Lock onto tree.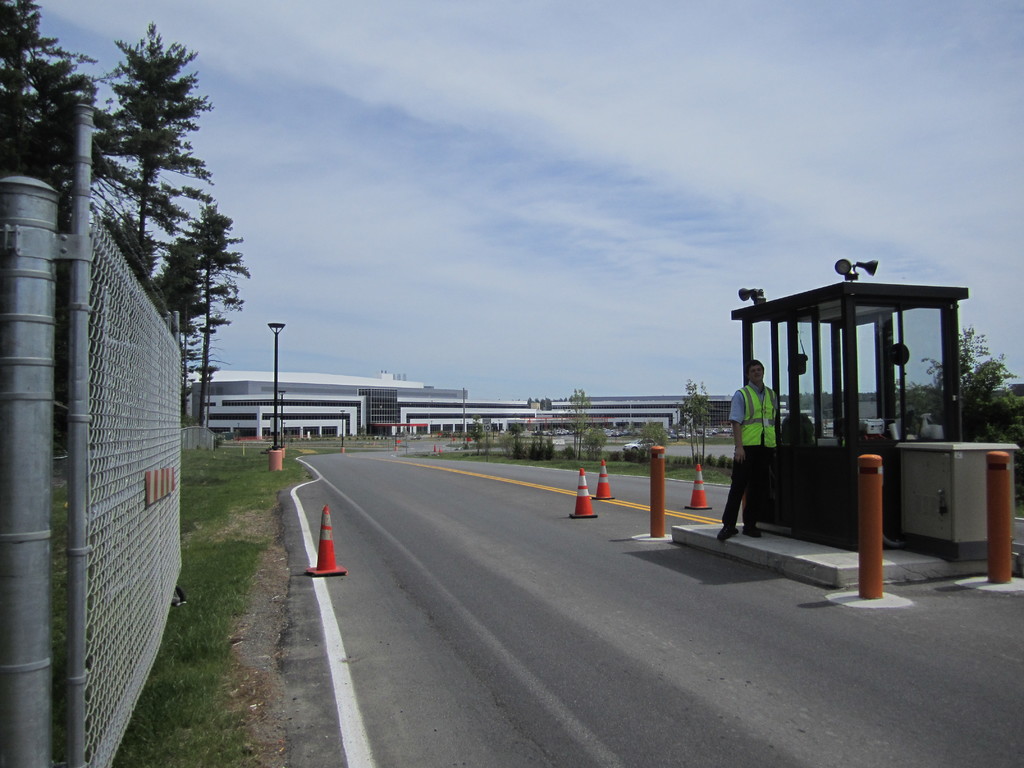
Locked: [680, 374, 714, 474].
